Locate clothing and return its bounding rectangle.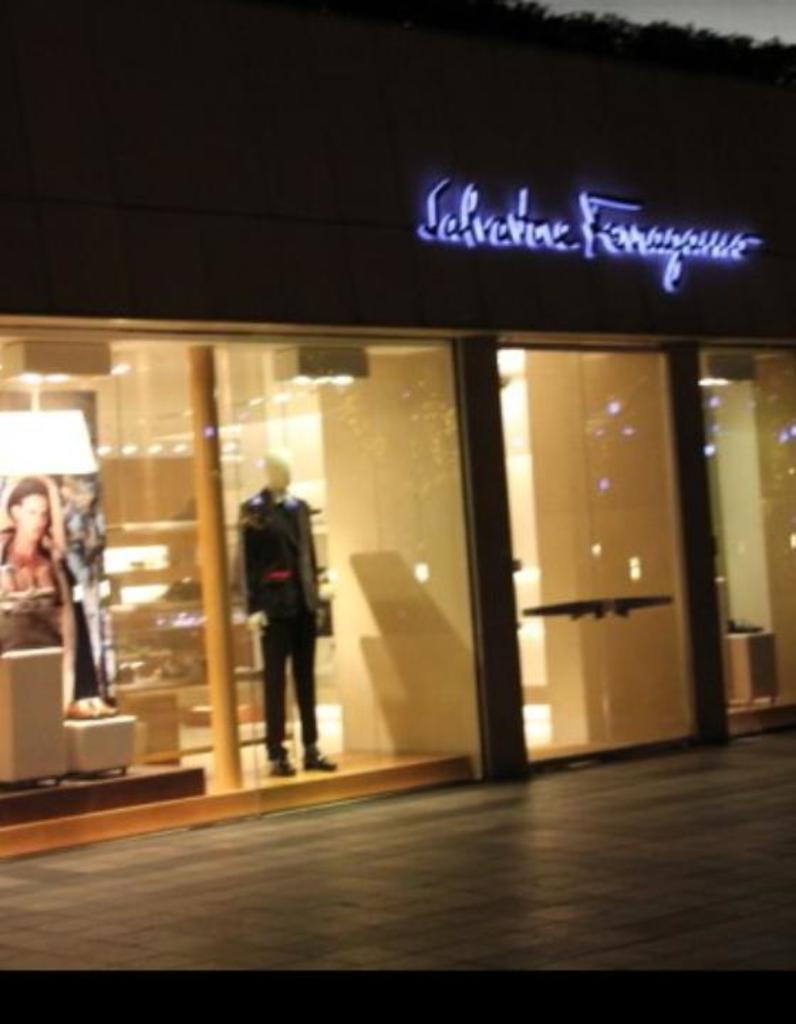
box(229, 464, 338, 764).
